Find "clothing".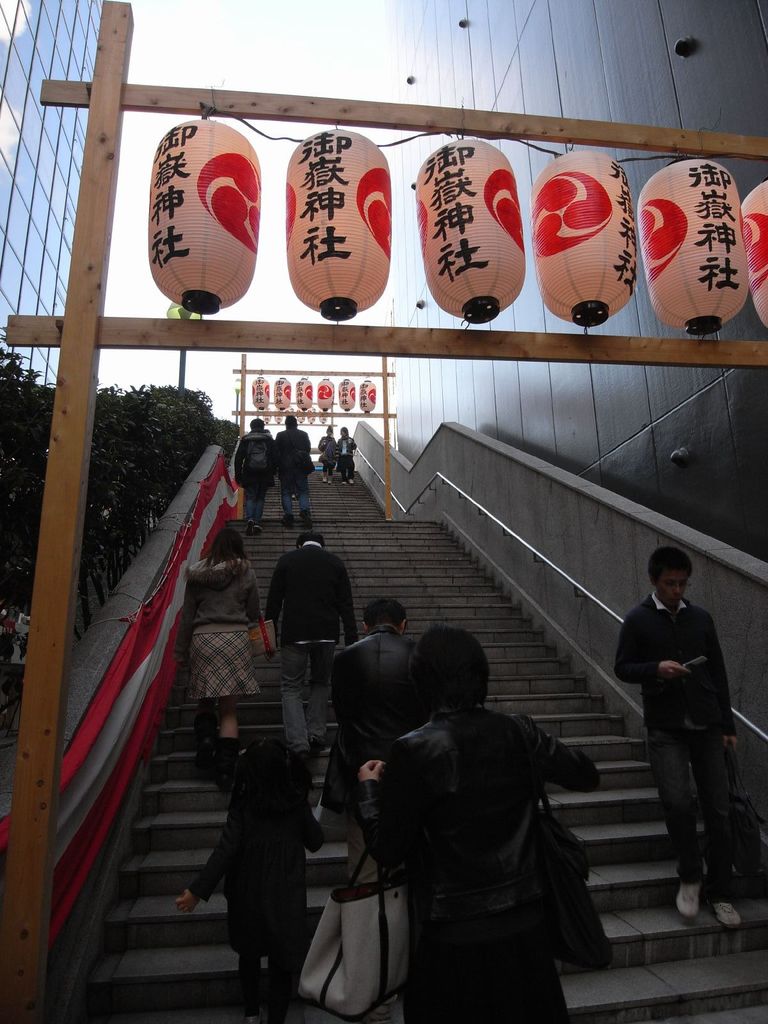
l=324, t=610, r=410, b=834.
